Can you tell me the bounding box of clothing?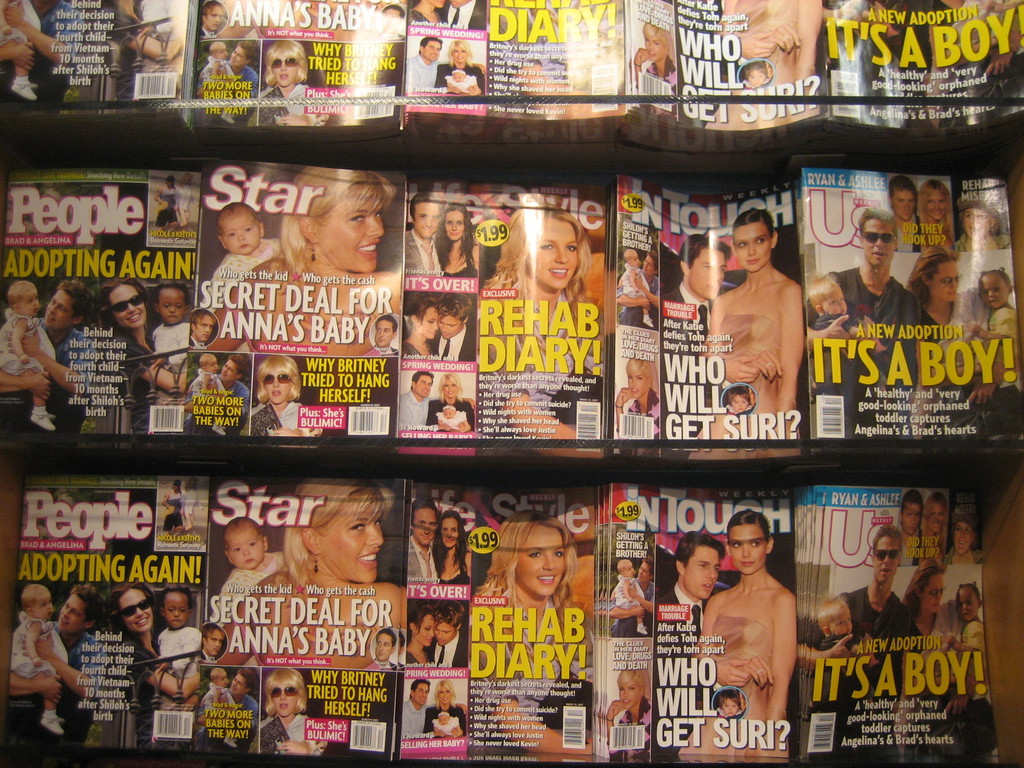
610,579,652,636.
